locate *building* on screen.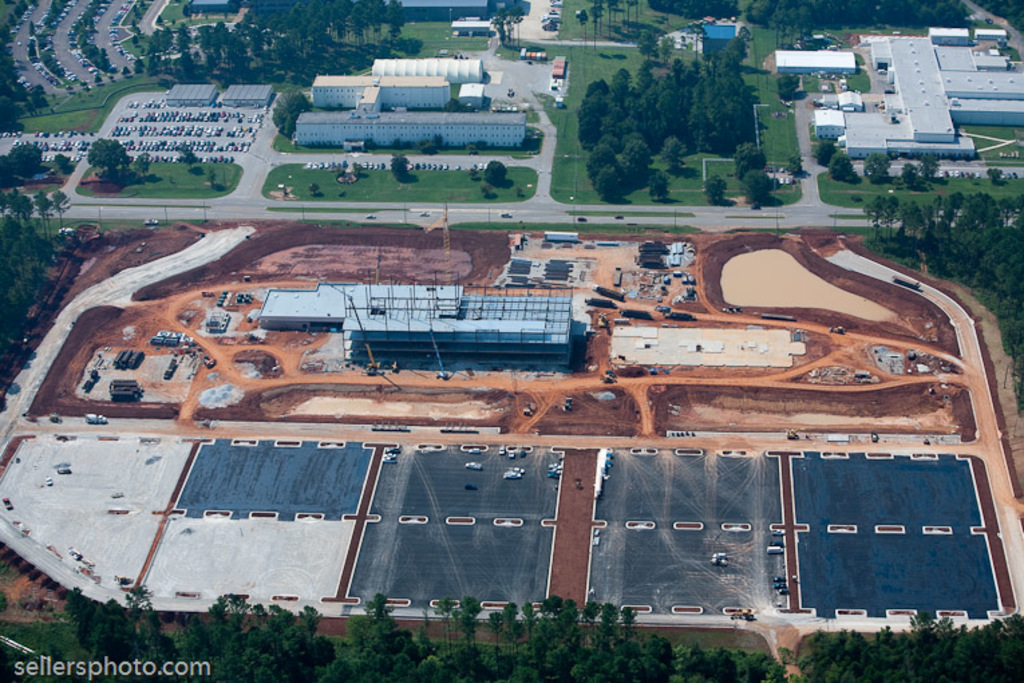
On screen at 249,283,576,368.
